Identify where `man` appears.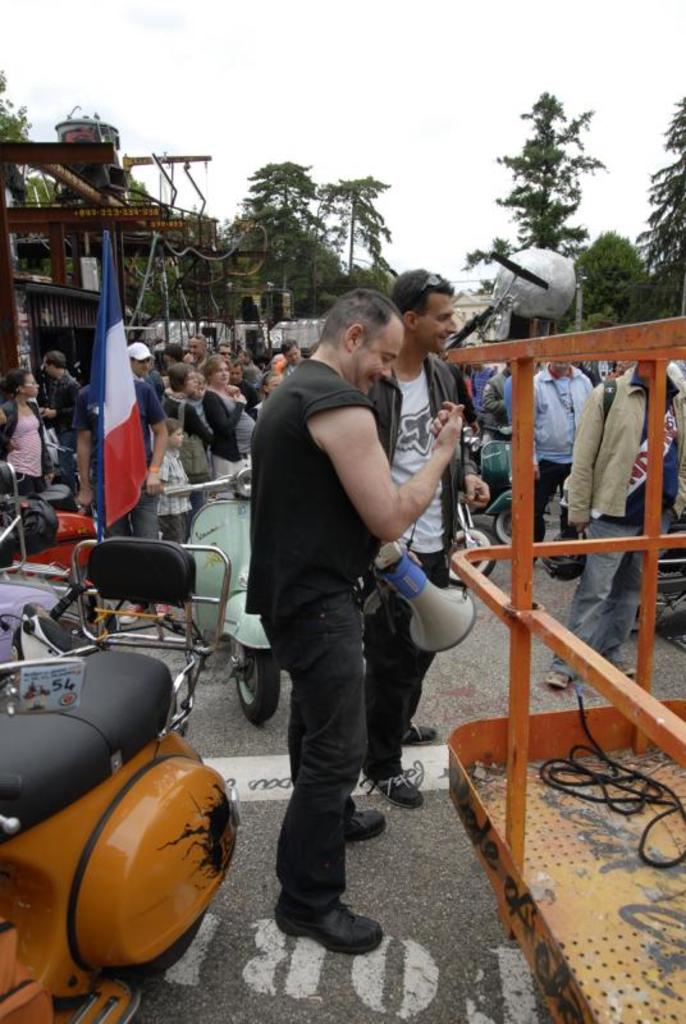
Appears at 128, 333, 147, 379.
